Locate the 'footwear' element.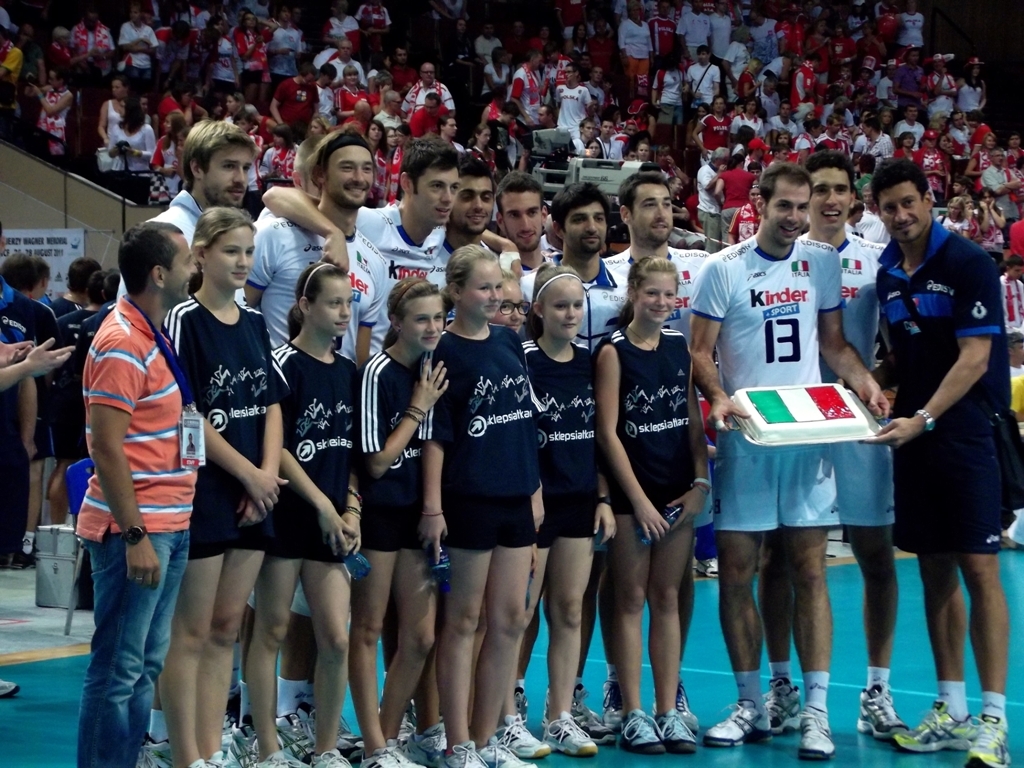
Element bbox: bbox=(604, 682, 626, 733).
